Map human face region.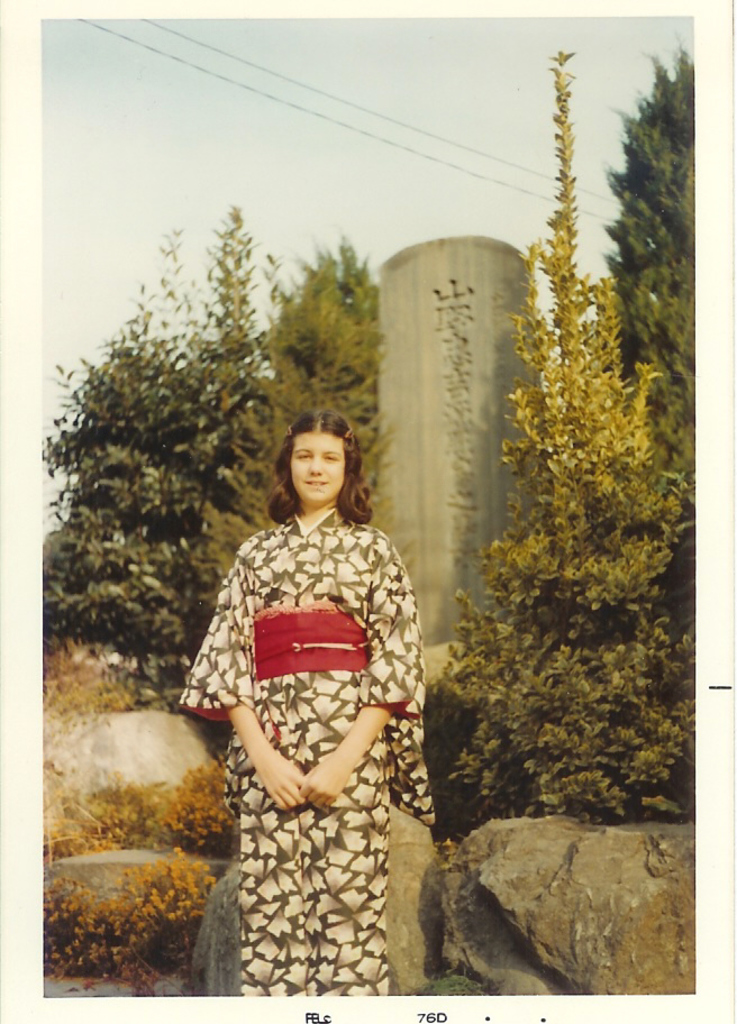
Mapped to 281 415 340 506.
